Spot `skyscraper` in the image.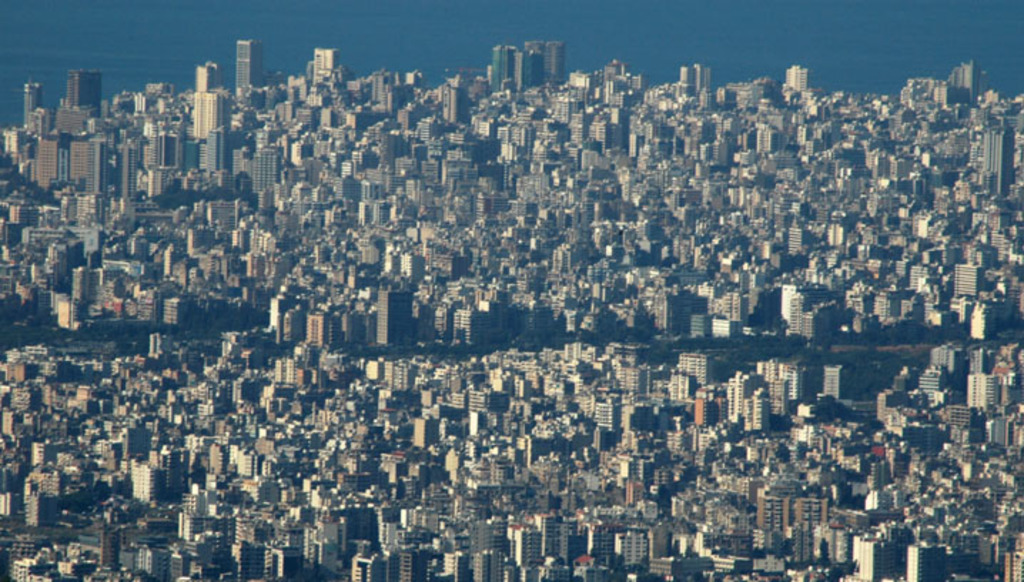
`skyscraper` found at pyautogui.locateOnScreen(491, 36, 513, 86).
